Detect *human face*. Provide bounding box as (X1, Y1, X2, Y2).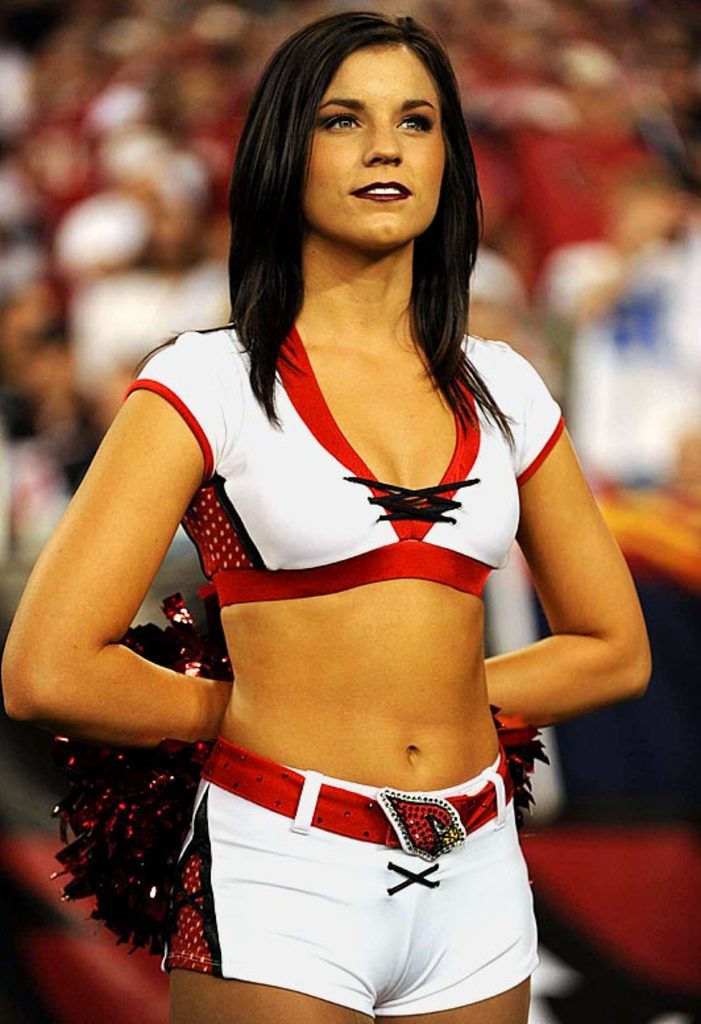
(304, 49, 447, 245).
